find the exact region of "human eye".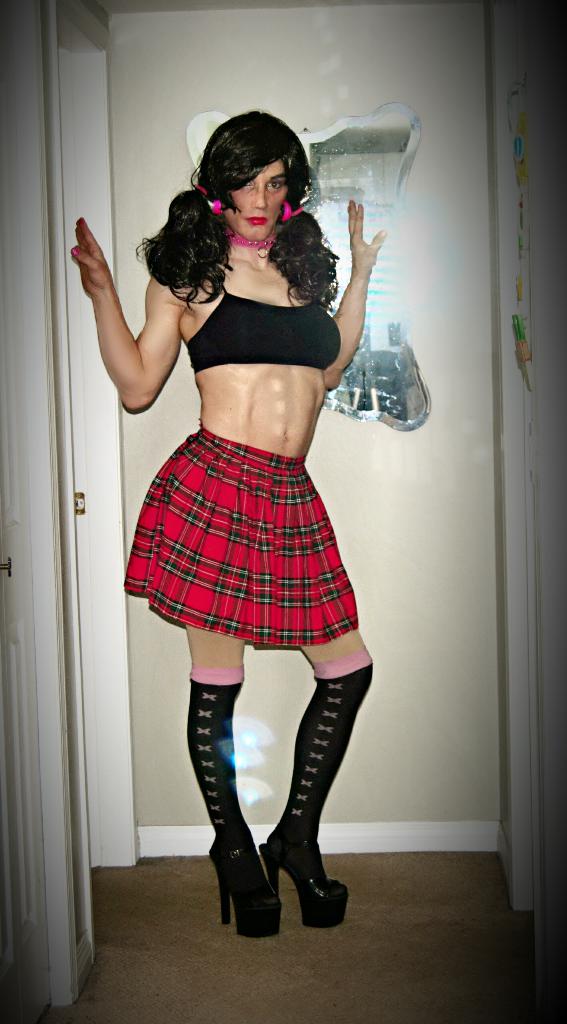
Exact region: (241,182,253,189).
